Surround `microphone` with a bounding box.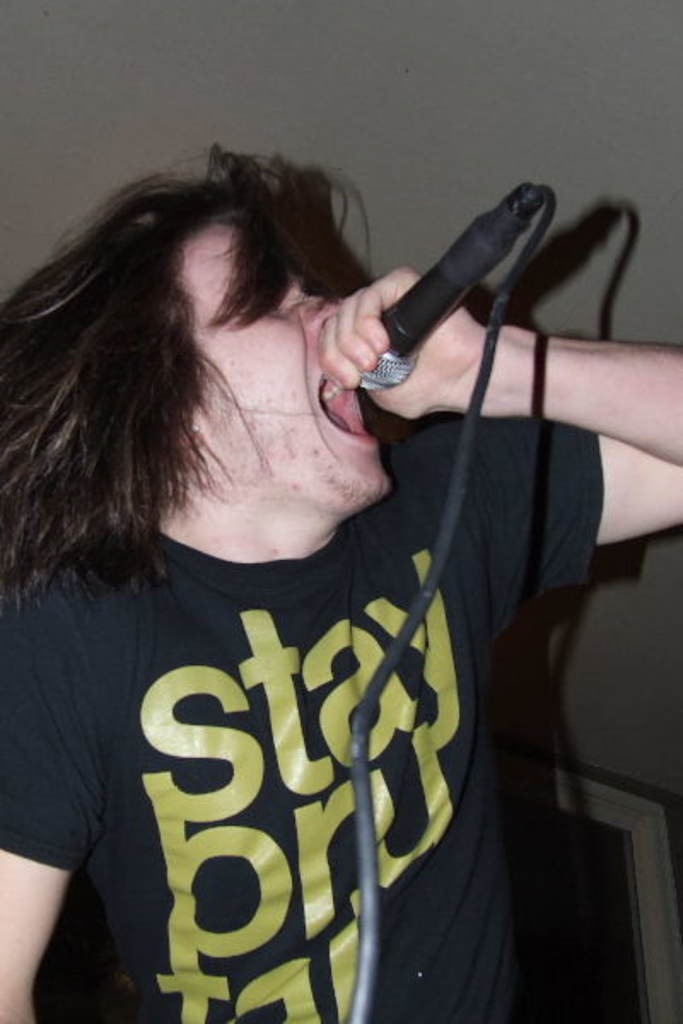
282:196:640:457.
